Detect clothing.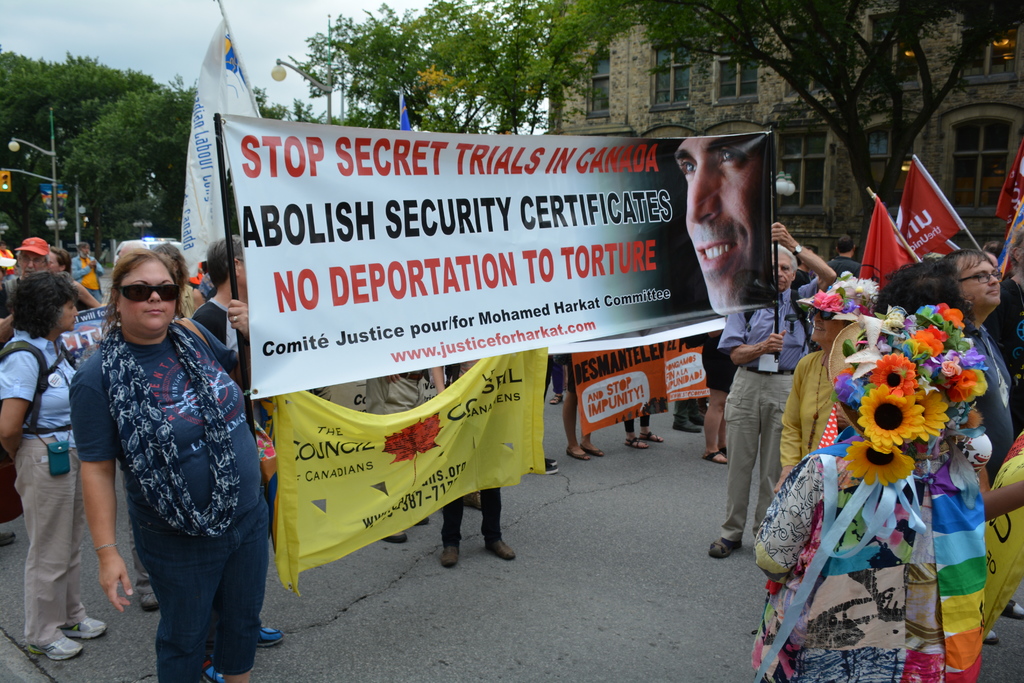
Detected at locate(69, 315, 273, 682).
